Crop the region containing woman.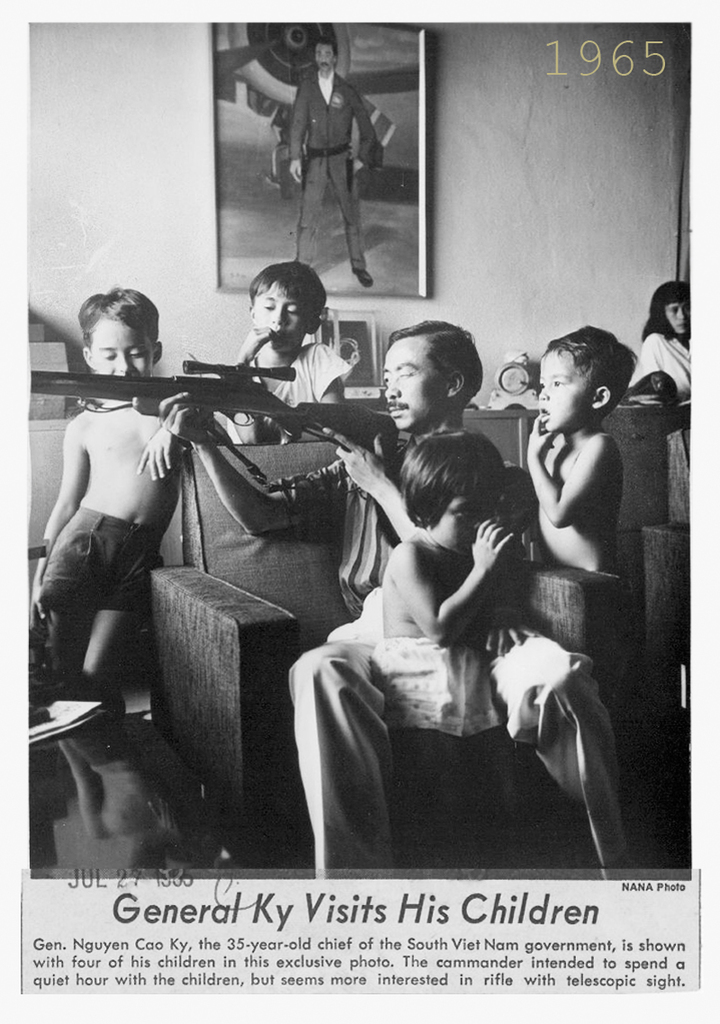
Crop region: x1=627 y1=281 x2=700 y2=524.
